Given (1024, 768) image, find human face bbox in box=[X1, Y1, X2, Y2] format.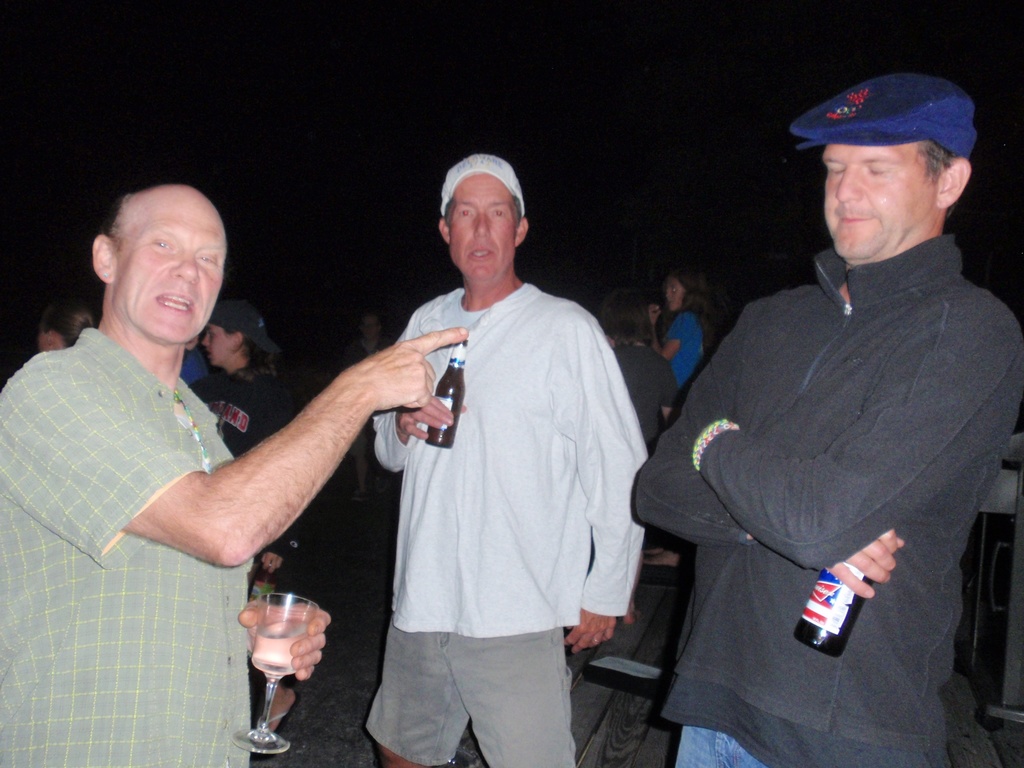
box=[445, 179, 516, 280].
